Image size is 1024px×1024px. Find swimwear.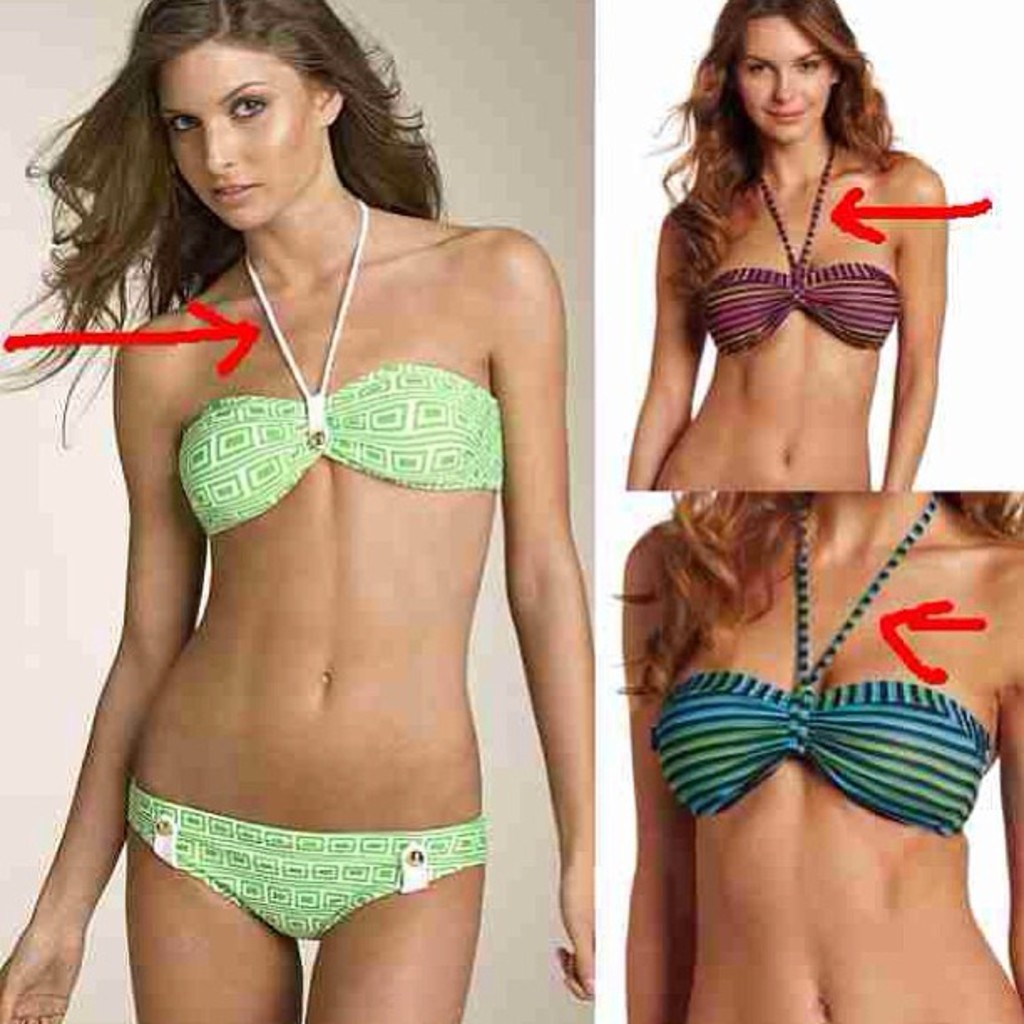
l=172, t=201, r=500, b=537.
